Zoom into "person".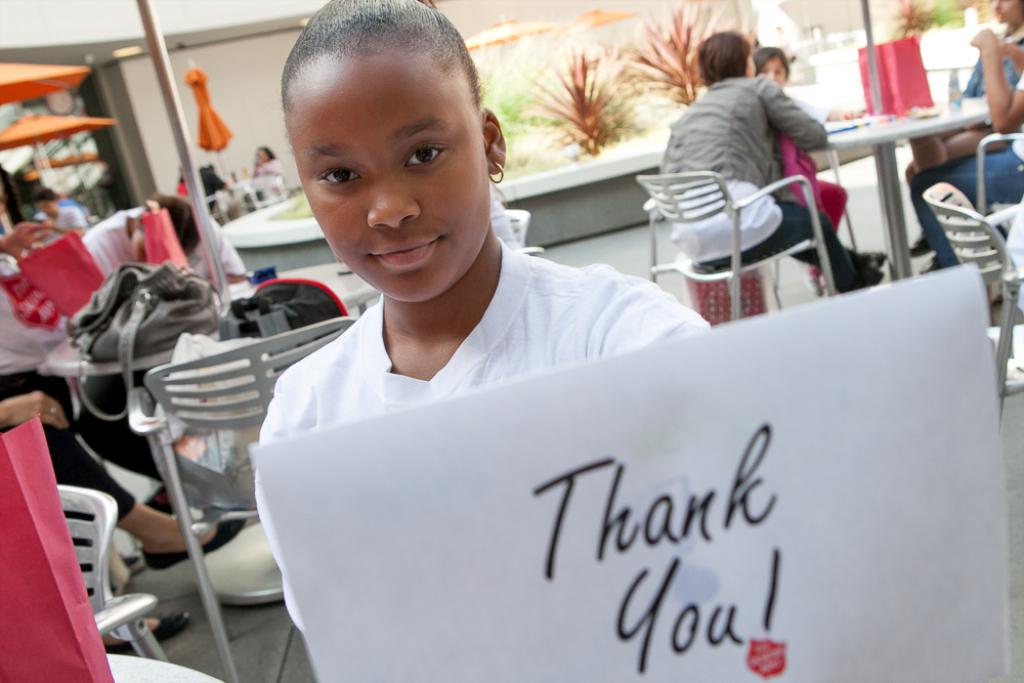
Zoom target: (36, 183, 88, 246).
